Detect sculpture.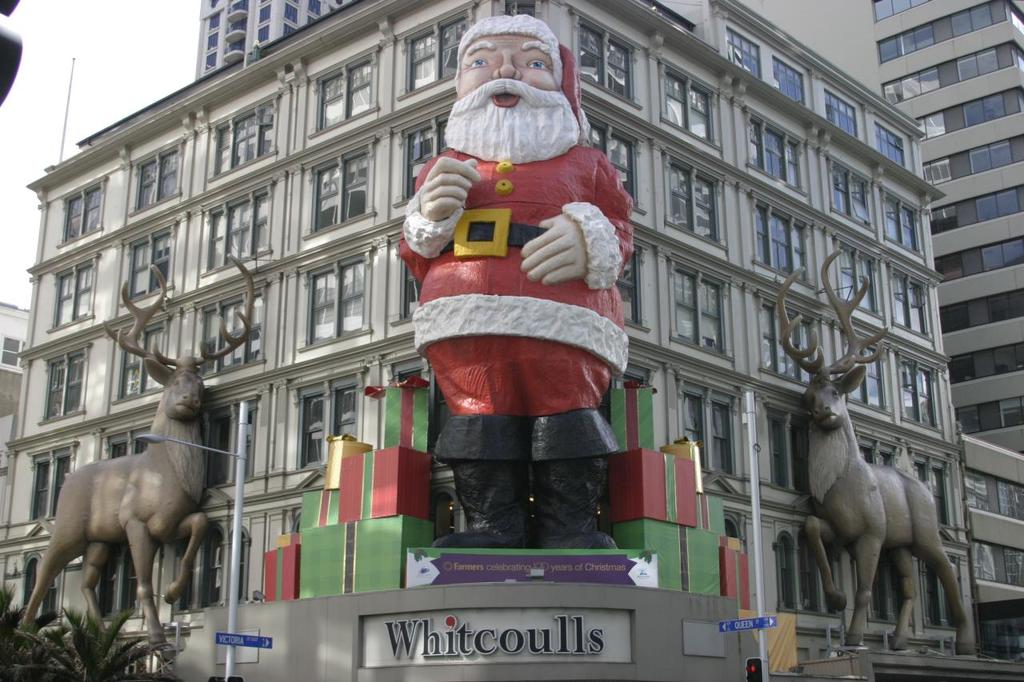
Detected at {"left": 789, "top": 240, "right": 982, "bottom": 668}.
